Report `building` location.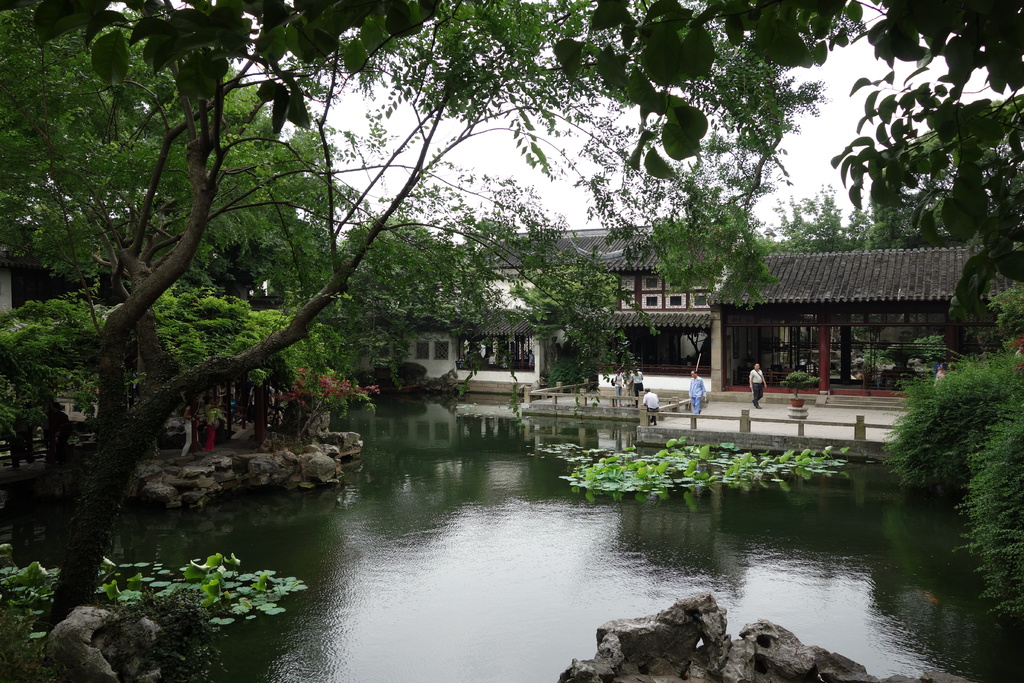
Report: x1=359, y1=222, x2=722, y2=391.
